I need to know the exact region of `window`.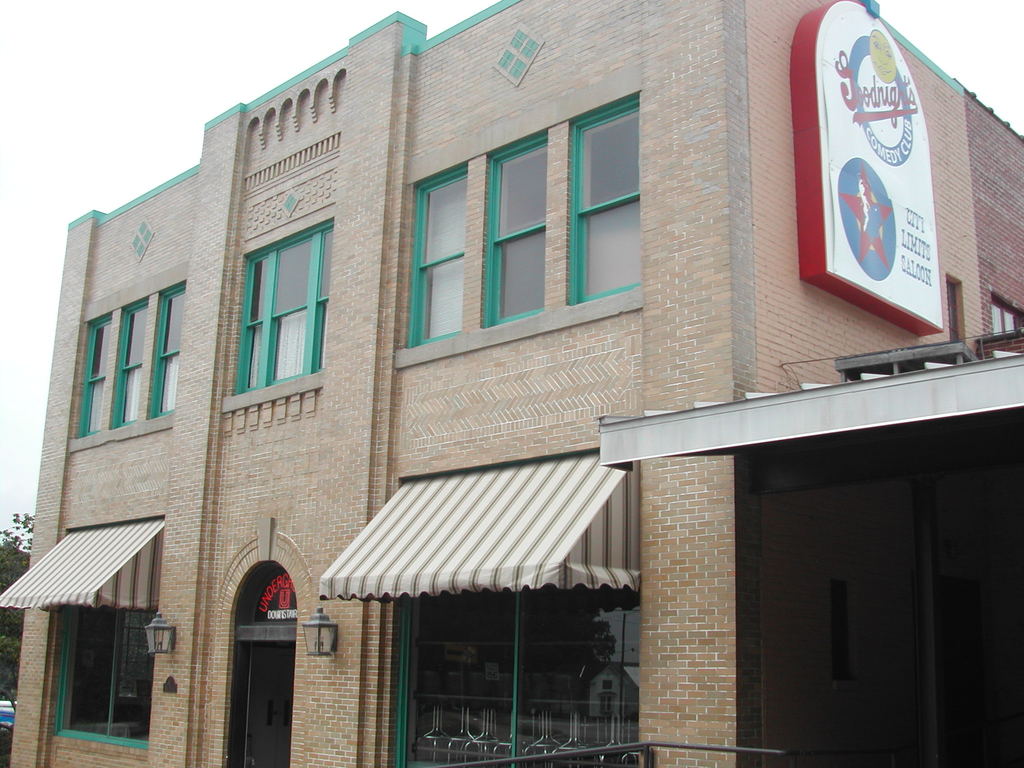
Region: [x1=483, y1=127, x2=550, y2=330].
